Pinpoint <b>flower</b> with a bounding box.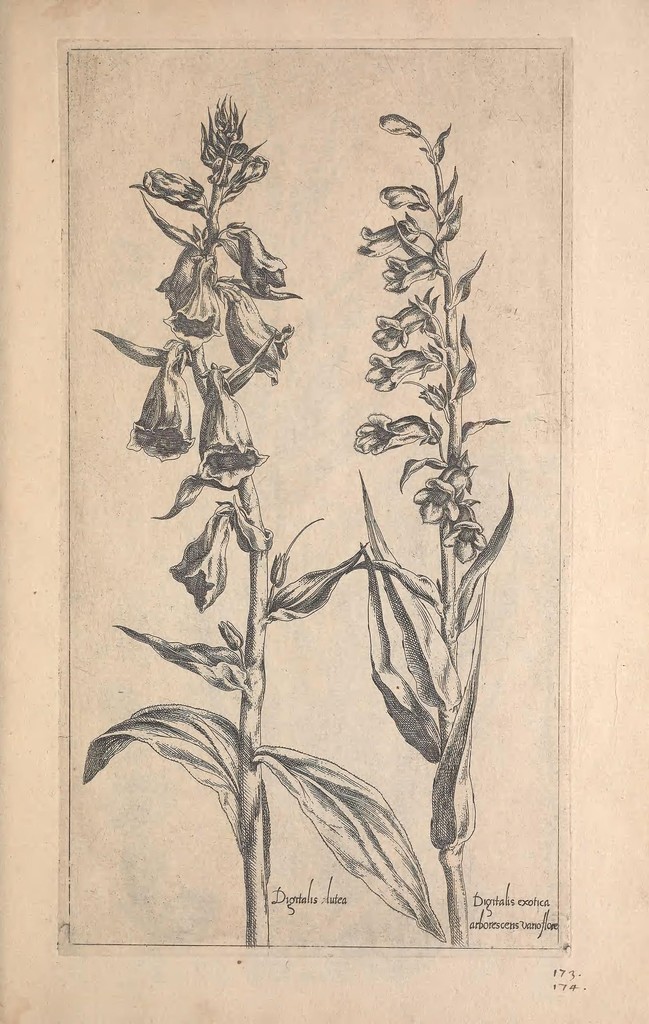
[x1=219, y1=154, x2=269, y2=207].
